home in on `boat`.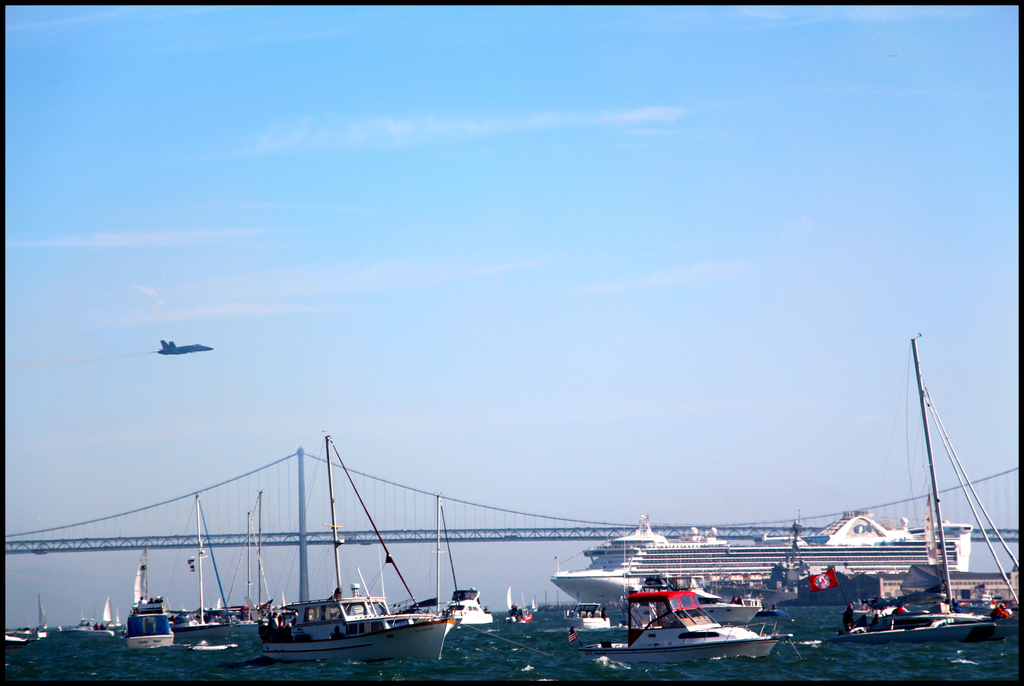
Homed in at 942 593 1013 621.
